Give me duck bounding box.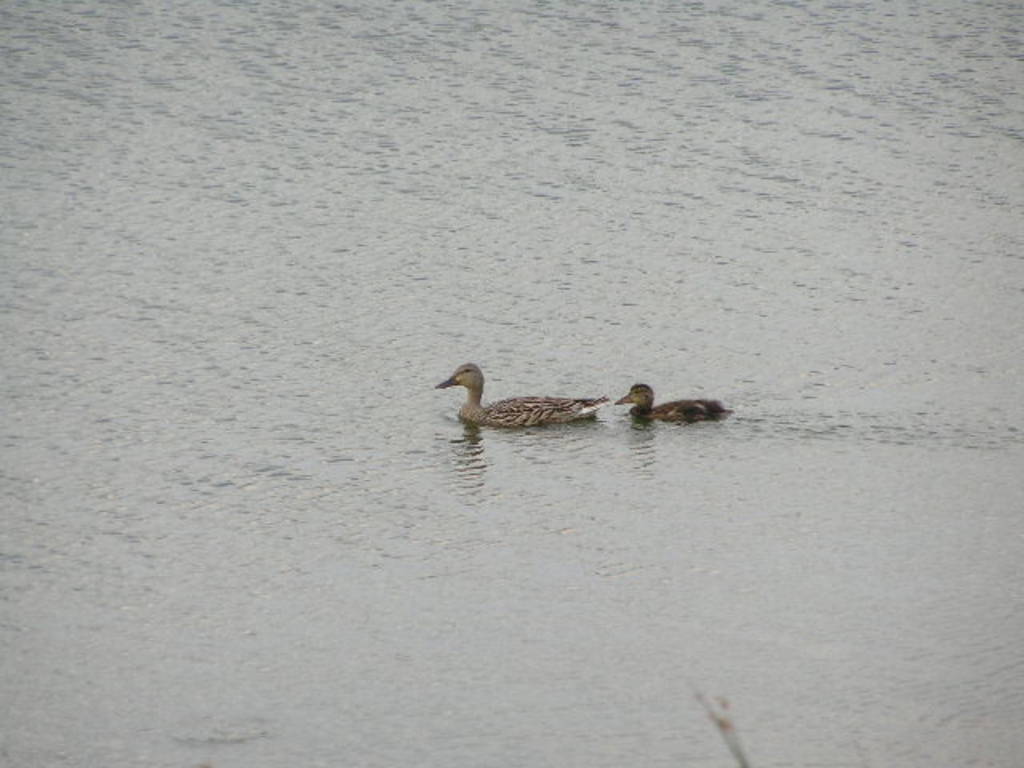
(427,360,635,438).
